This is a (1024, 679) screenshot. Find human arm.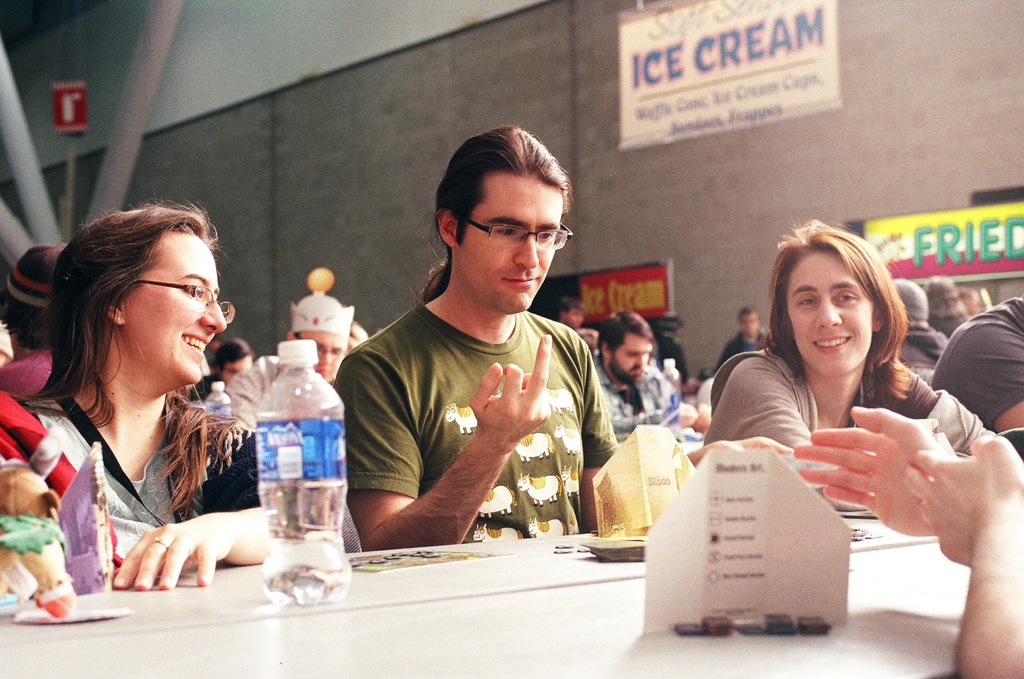
Bounding box: region(945, 327, 1023, 433).
